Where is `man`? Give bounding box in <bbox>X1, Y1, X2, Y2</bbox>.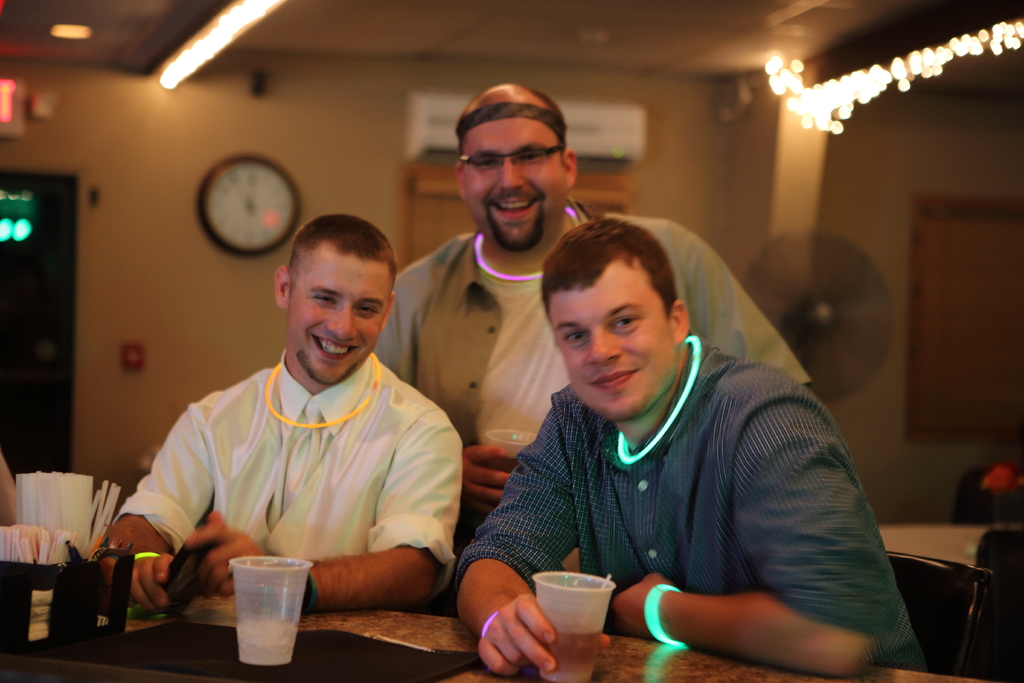
<bbox>86, 214, 467, 611</bbox>.
